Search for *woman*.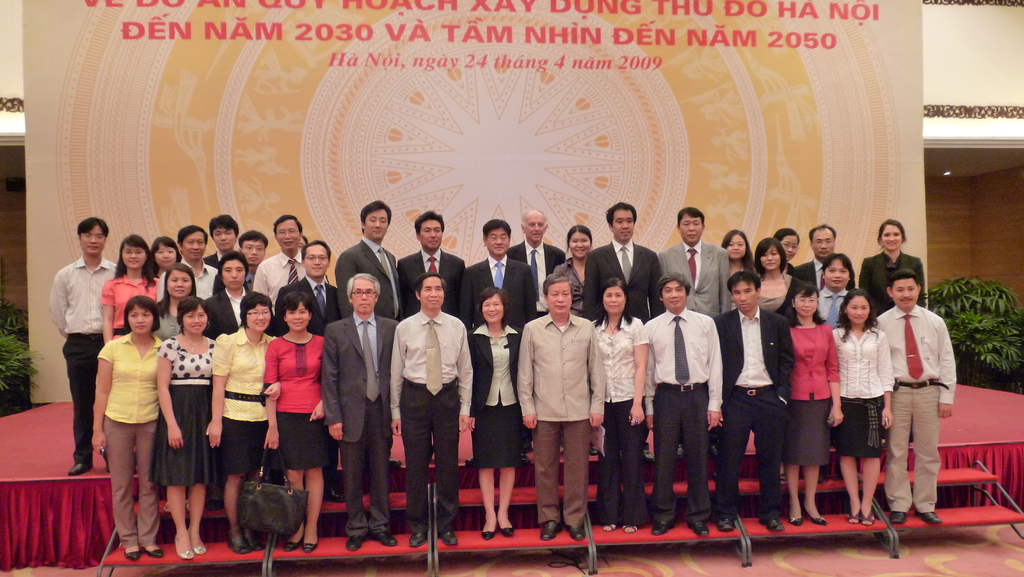
Found at <region>787, 282, 844, 528</region>.
